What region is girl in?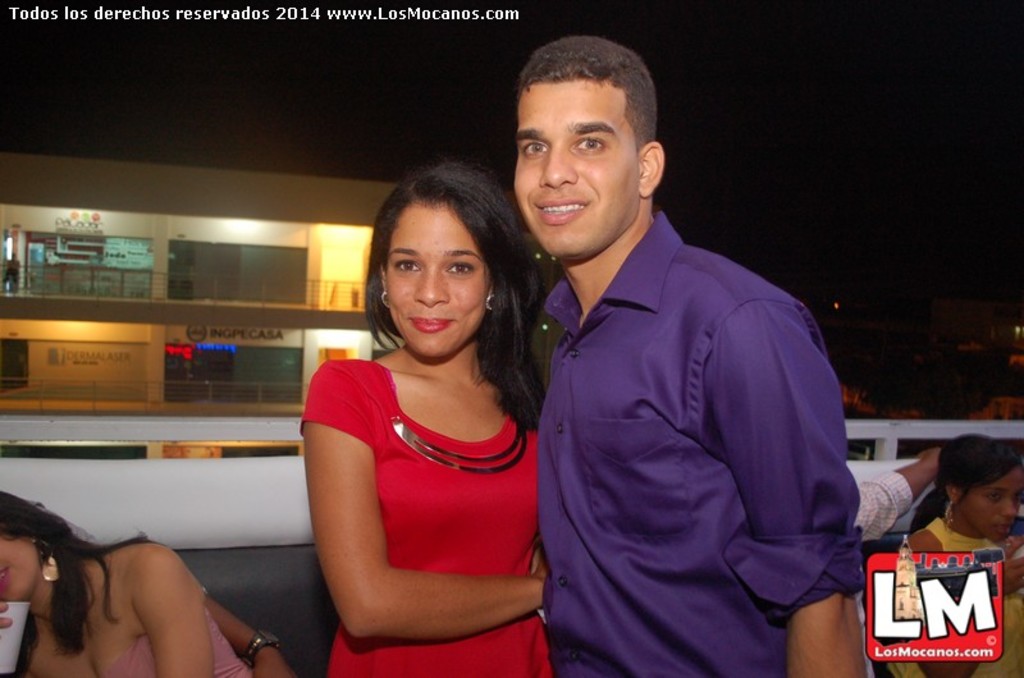
detection(292, 161, 549, 677).
